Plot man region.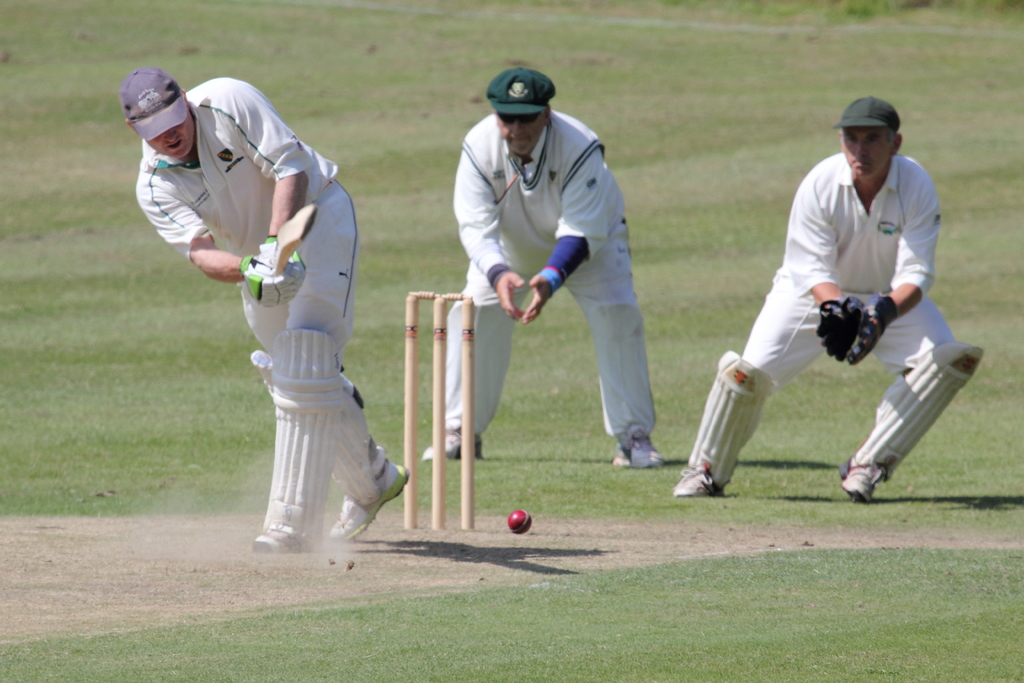
Plotted at x1=655, y1=102, x2=1000, y2=516.
